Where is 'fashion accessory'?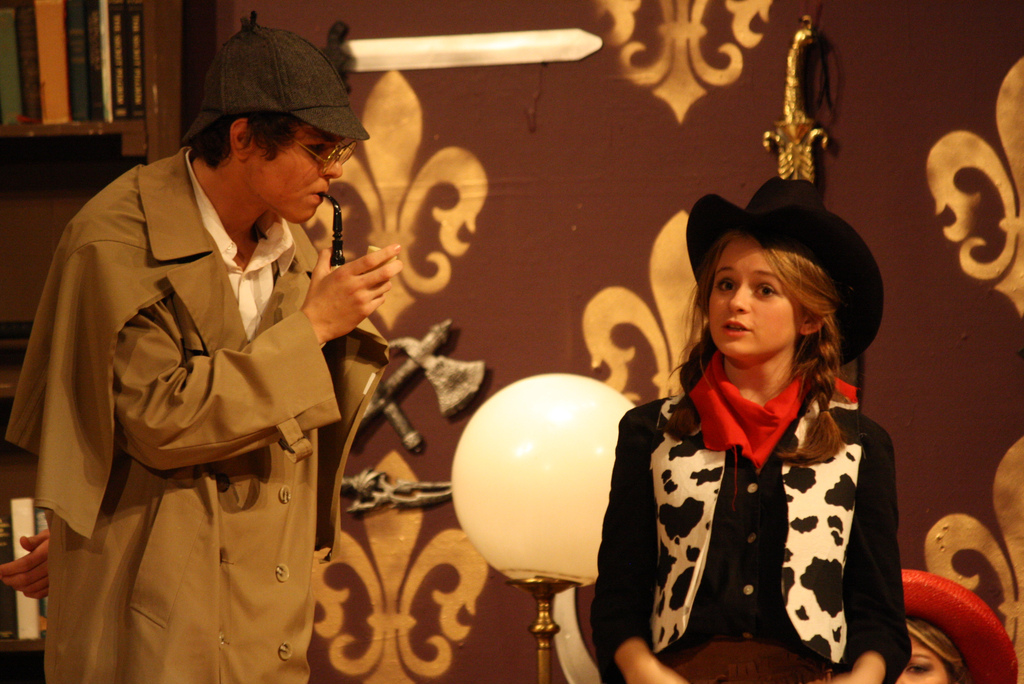
x1=177 y1=8 x2=372 y2=142.
